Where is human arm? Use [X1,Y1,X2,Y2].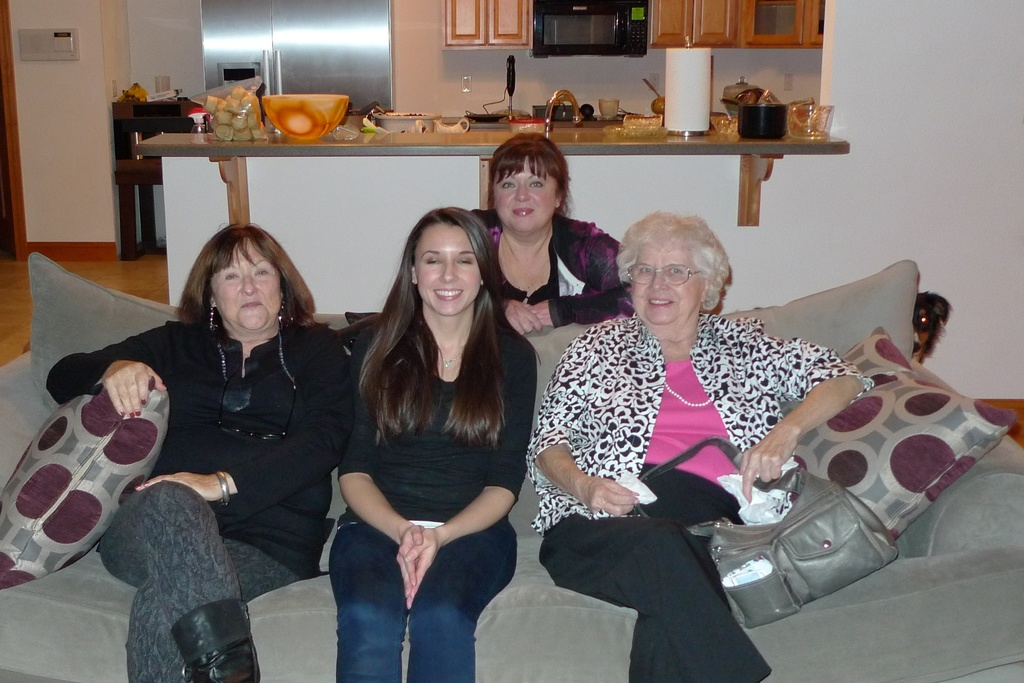
[484,274,552,348].
